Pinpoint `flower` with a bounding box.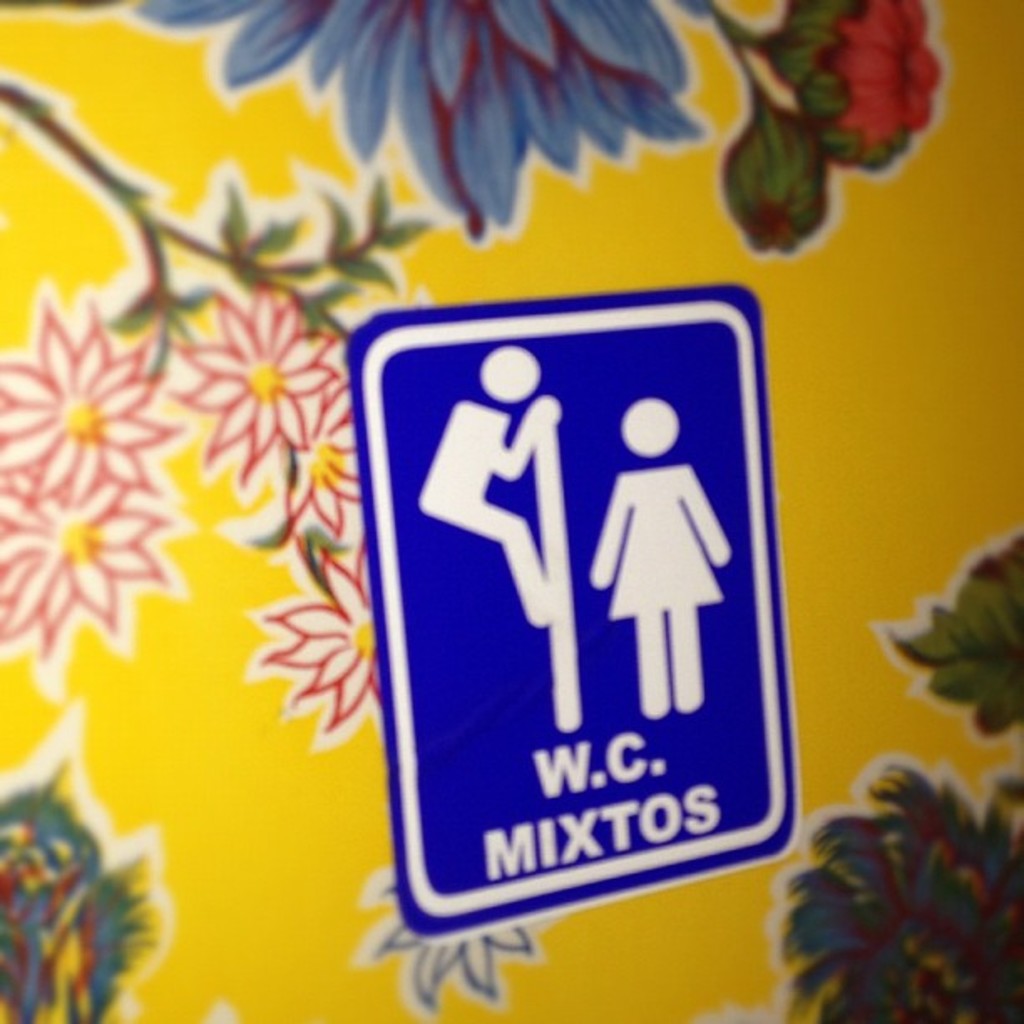
x1=94, y1=852, x2=159, y2=977.
